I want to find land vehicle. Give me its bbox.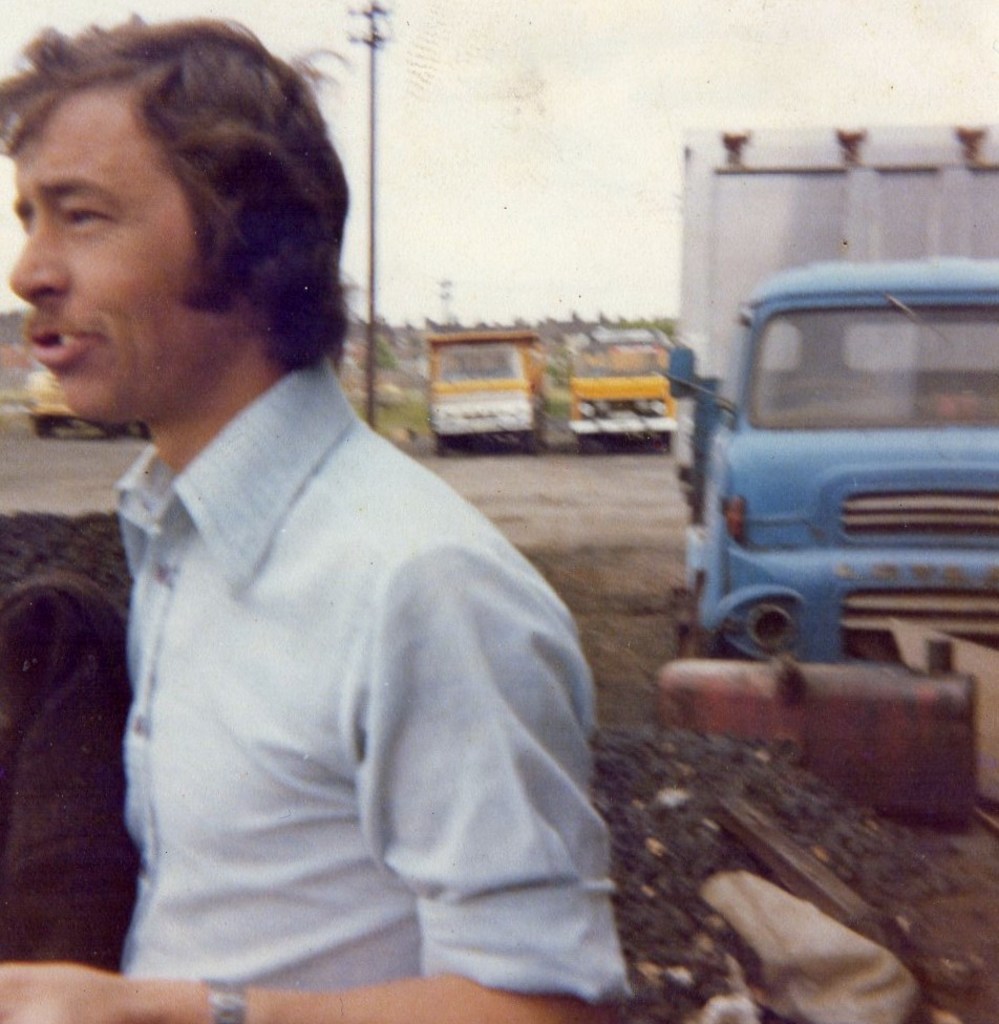
{"left": 556, "top": 316, "right": 680, "bottom": 462}.
